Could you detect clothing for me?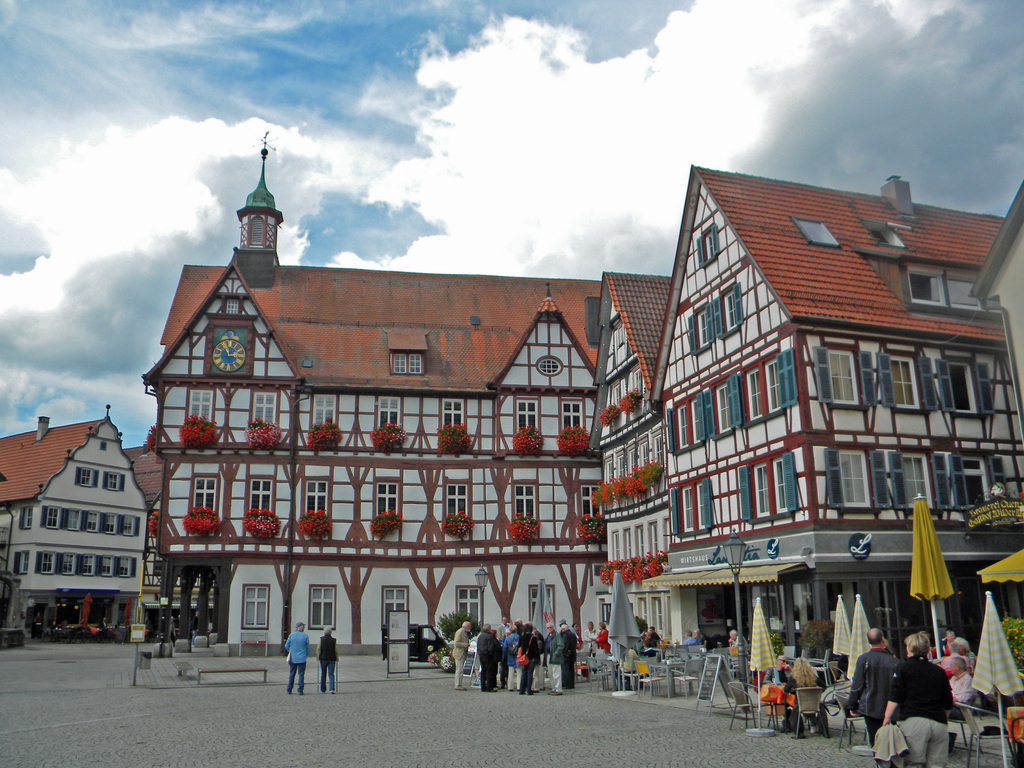
Detection result: <region>284, 626, 312, 693</region>.
